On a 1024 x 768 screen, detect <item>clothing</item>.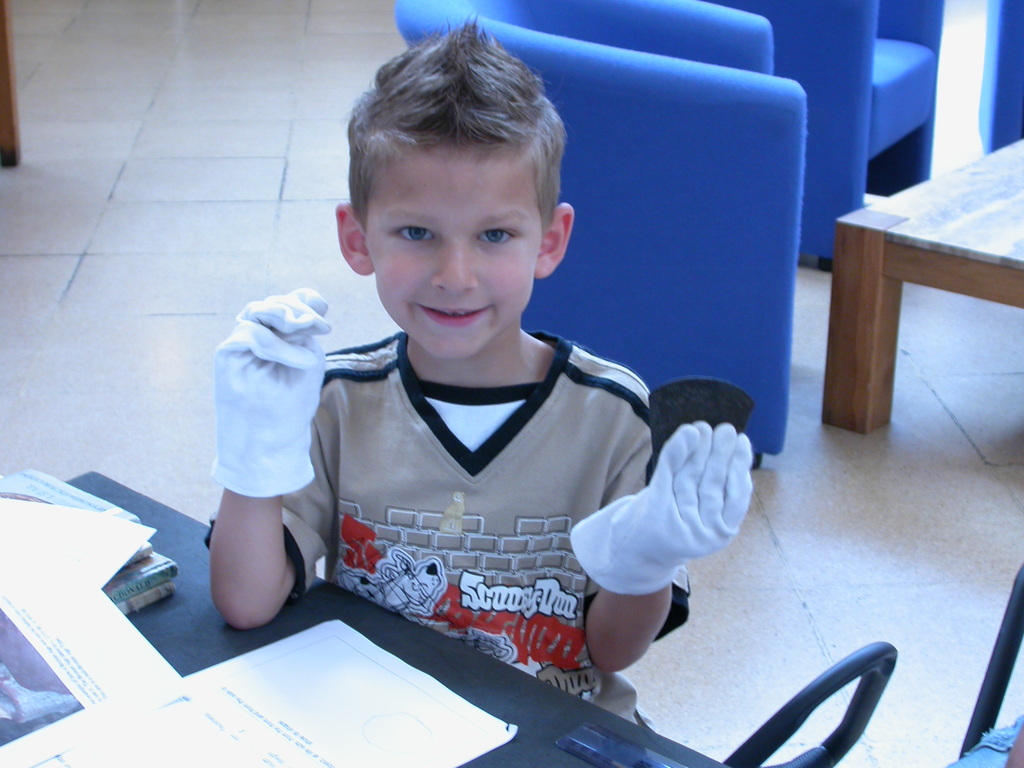
box(192, 213, 752, 731).
